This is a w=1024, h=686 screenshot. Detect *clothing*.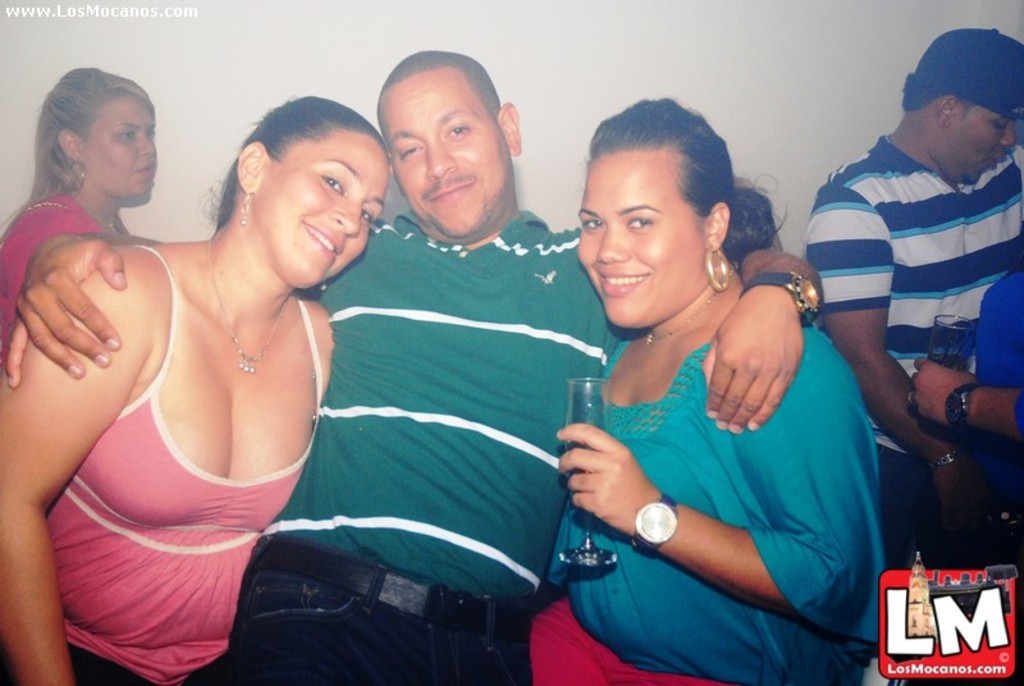
[left=0, top=192, right=129, bottom=374].
